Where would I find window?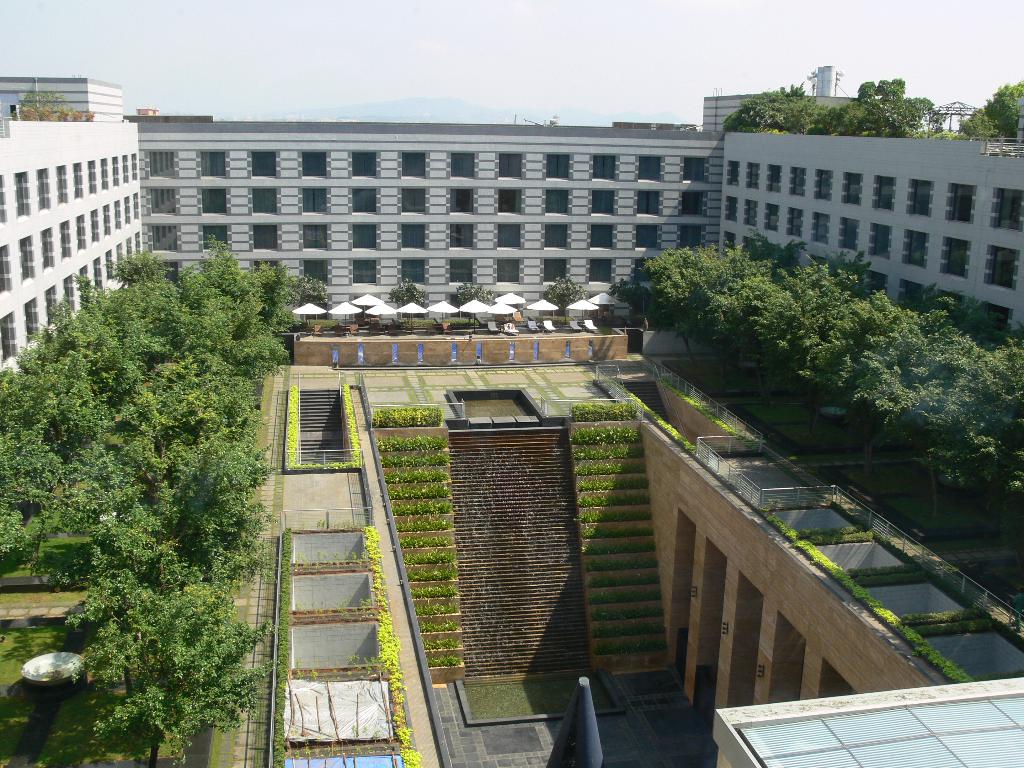
At {"x1": 678, "y1": 189, "x2": 703, "y2": 214}.
